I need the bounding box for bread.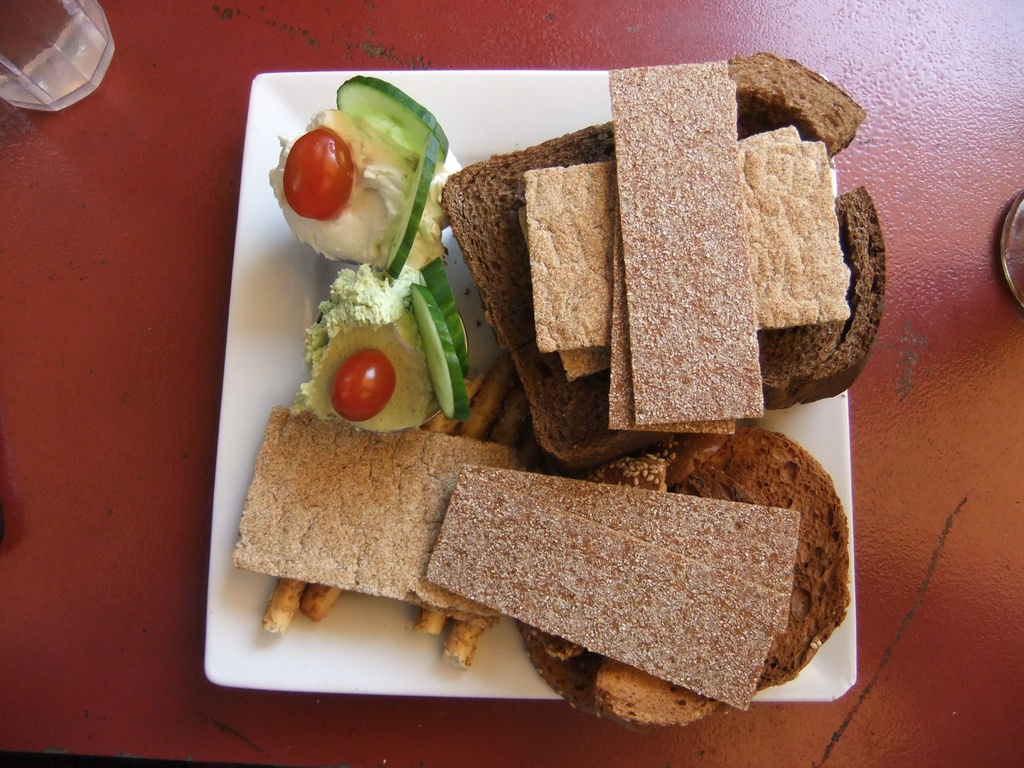
Here it is: bbox(434, 54, 888, 467).
